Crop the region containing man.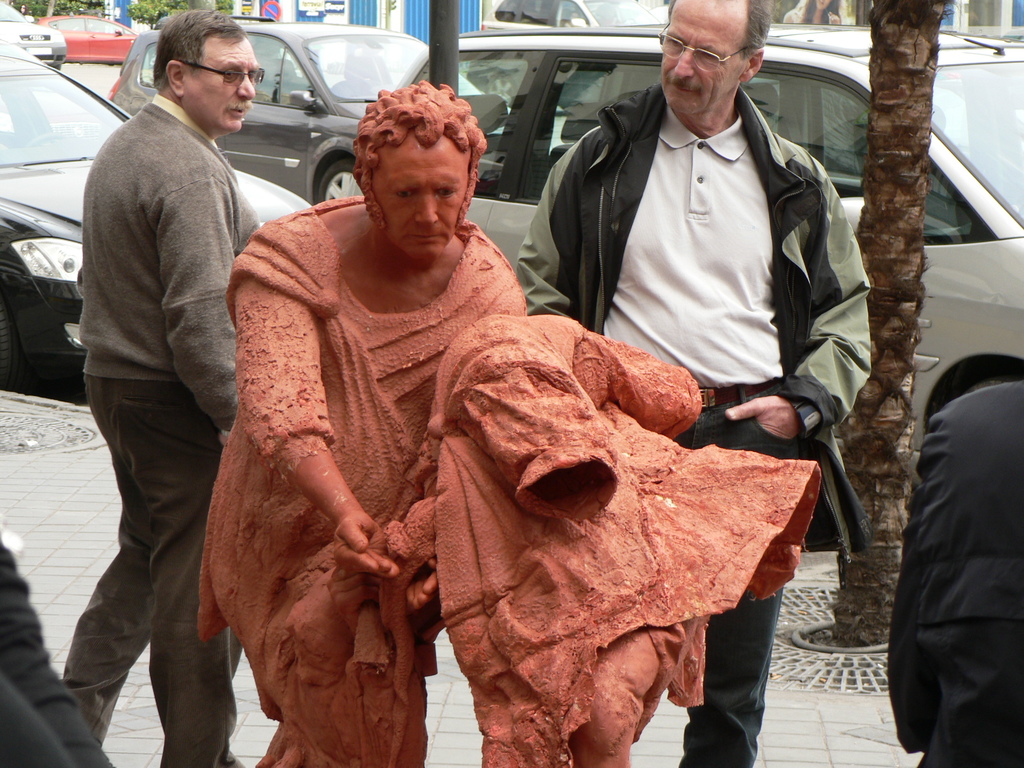
Crop region: box(515, 0, 868, 767).
